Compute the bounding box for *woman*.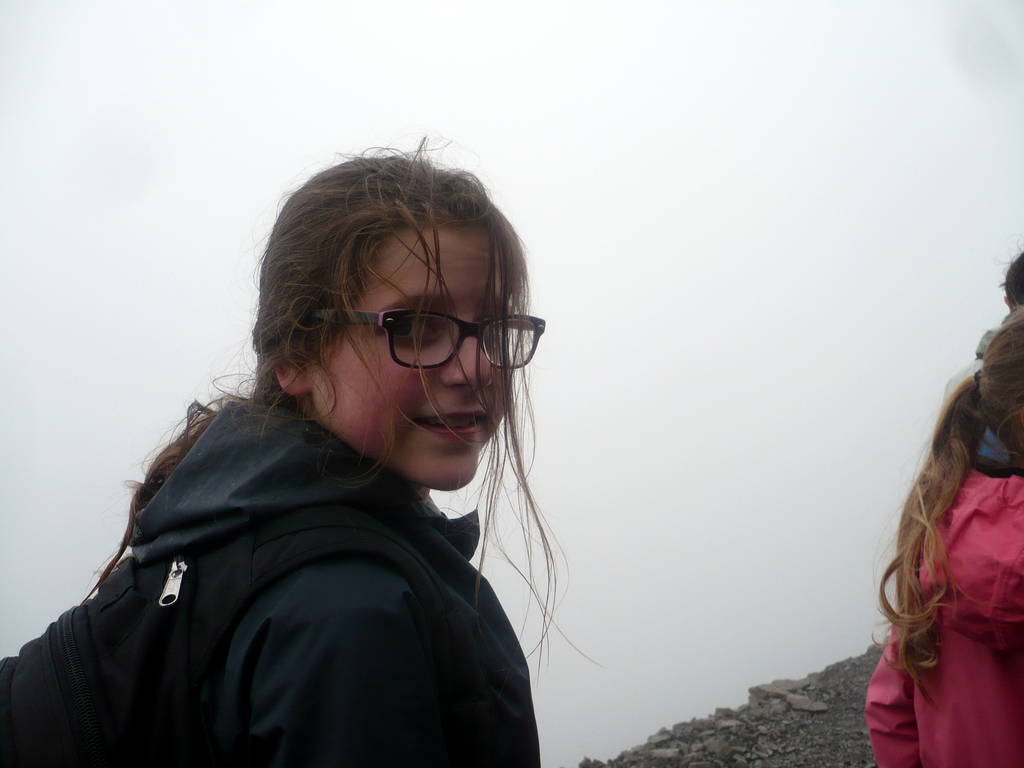
pyautogui.locateOnScreen(132, 141, 556, 767).
